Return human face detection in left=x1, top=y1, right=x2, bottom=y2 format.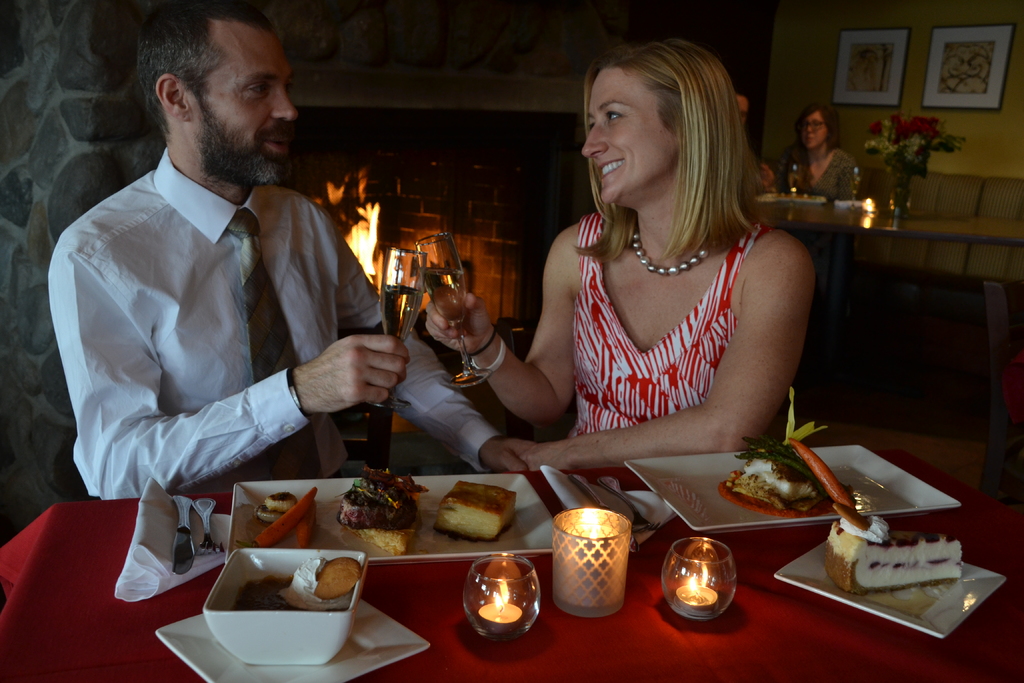
left=189, top=20, right=300, bottom=189.
